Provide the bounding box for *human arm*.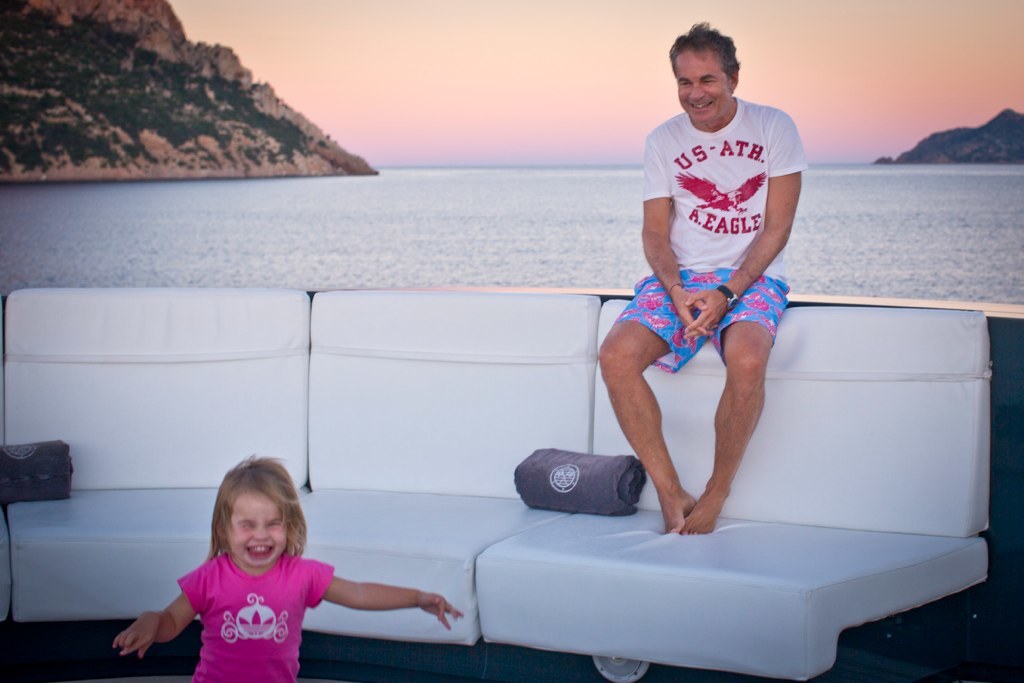
636:128:706:336.
